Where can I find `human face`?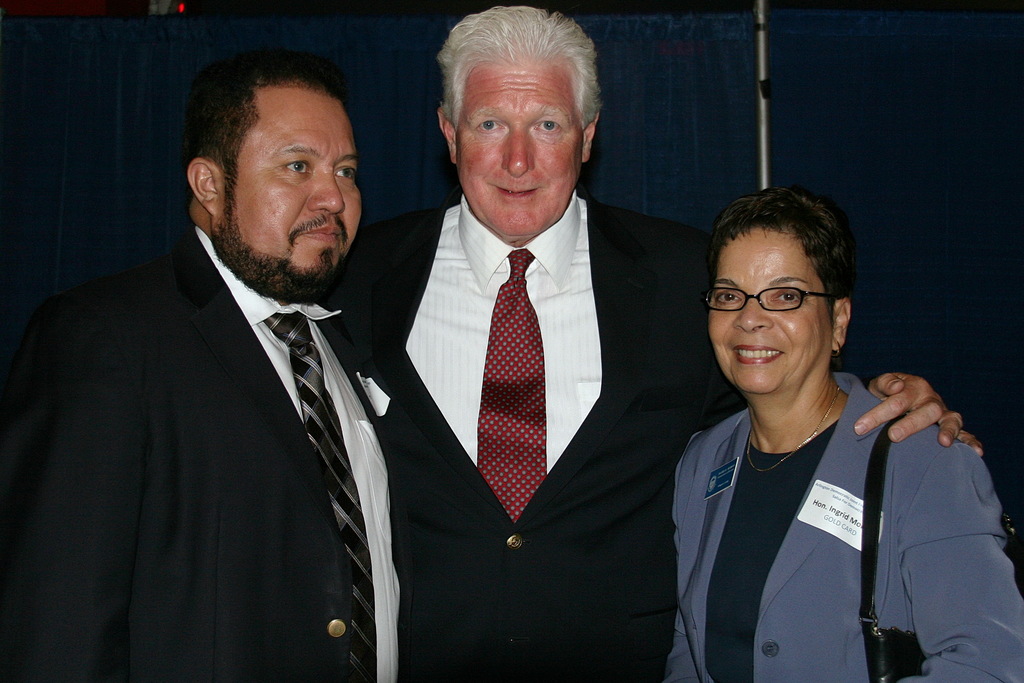
You can find it at (left=703, top=226, right=832, bottom=393).
